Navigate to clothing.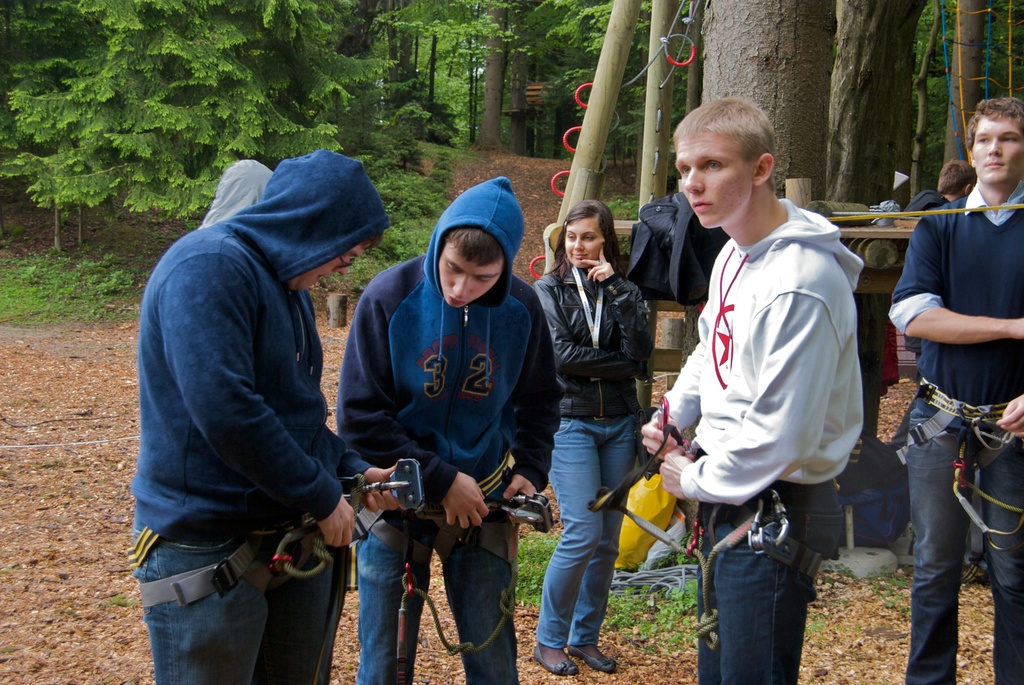
Navigation target: bbox=(127, 141, 366, 537).
